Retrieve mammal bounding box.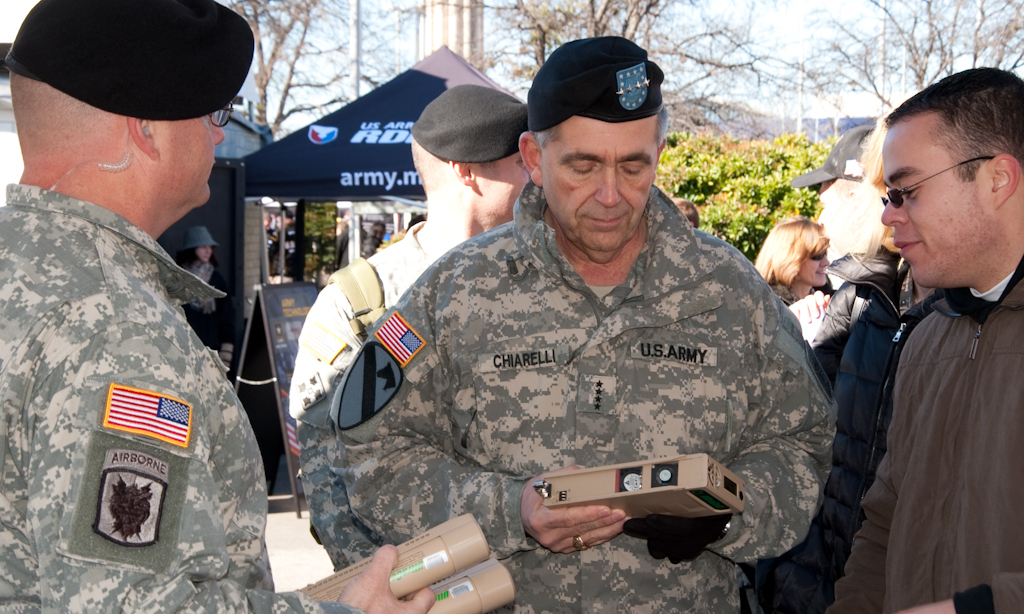
Bounding box: bbox=[822, 65, 1023, 613].
